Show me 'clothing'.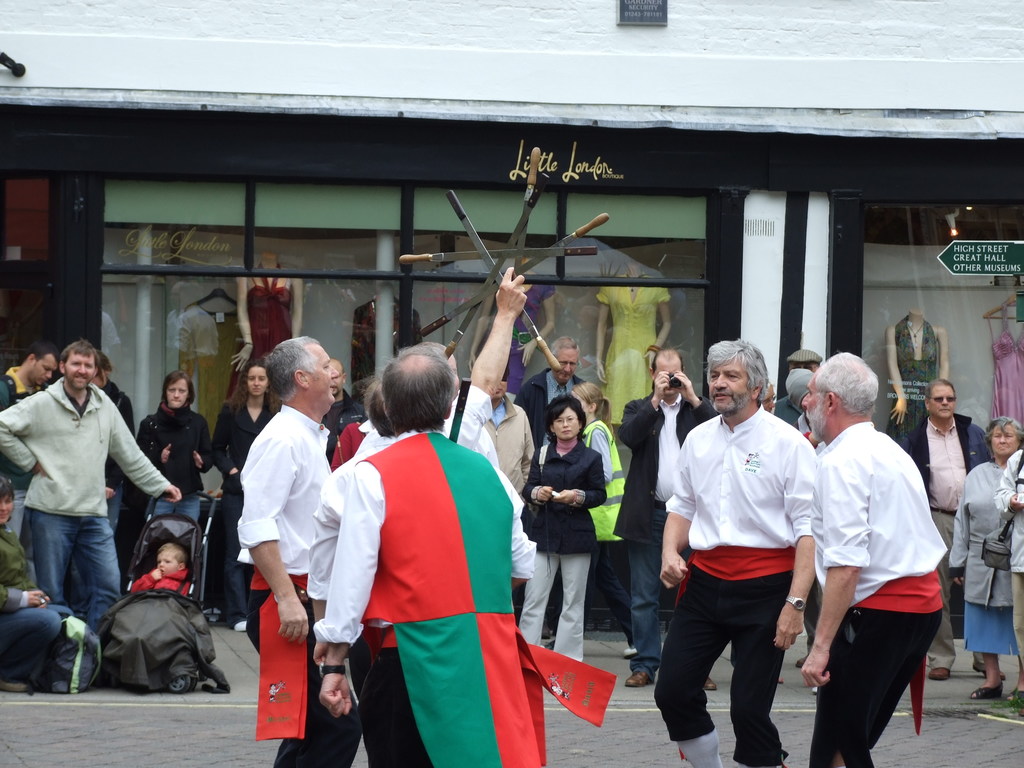
'clothing' is here: locate(991, 449, 1023, 710).
